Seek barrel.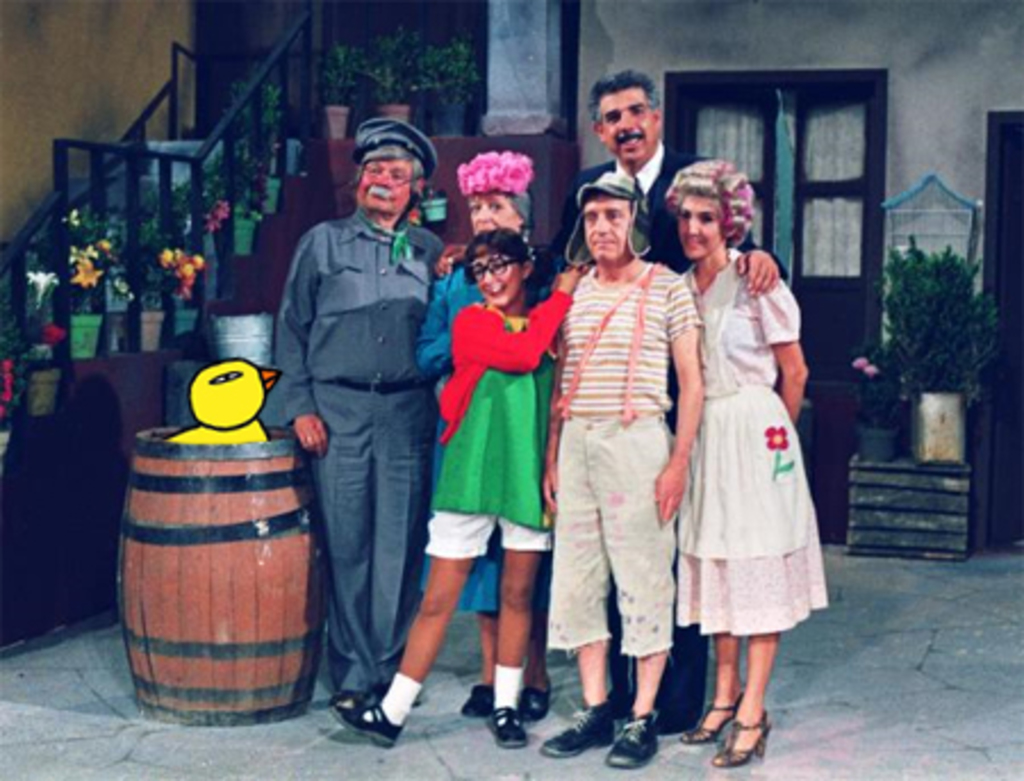
(left=114, top=412, right=330, bottom=726).
